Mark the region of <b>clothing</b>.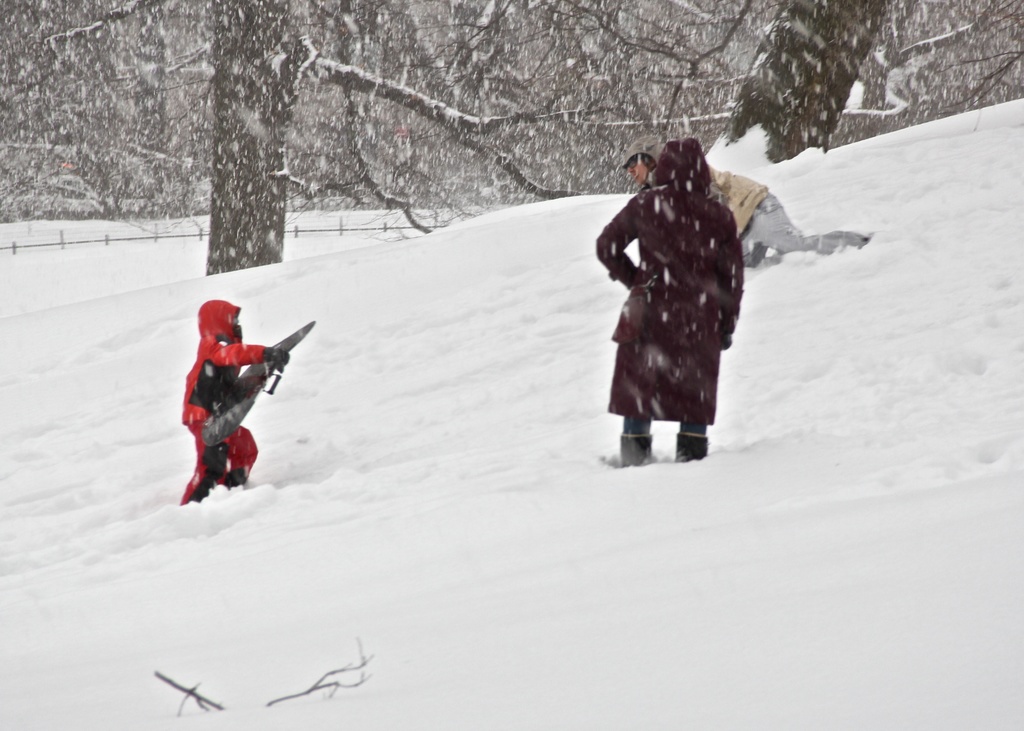
Region: 602,187,732,435.
